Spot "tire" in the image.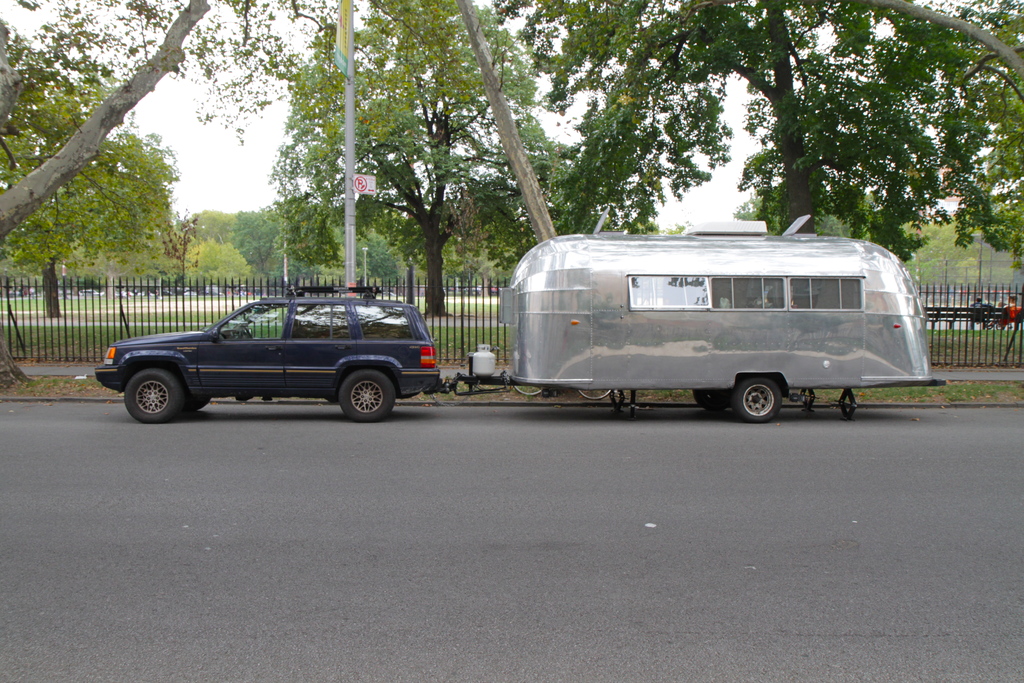
"tire" found at box(838, 384, 853, 419).
